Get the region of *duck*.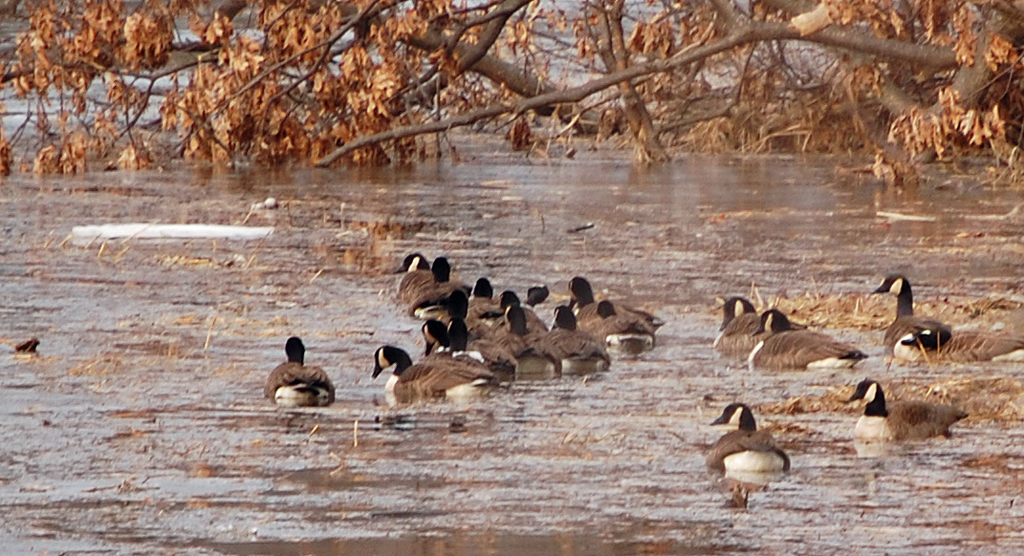
select_region(255, 329, 331, 400).
